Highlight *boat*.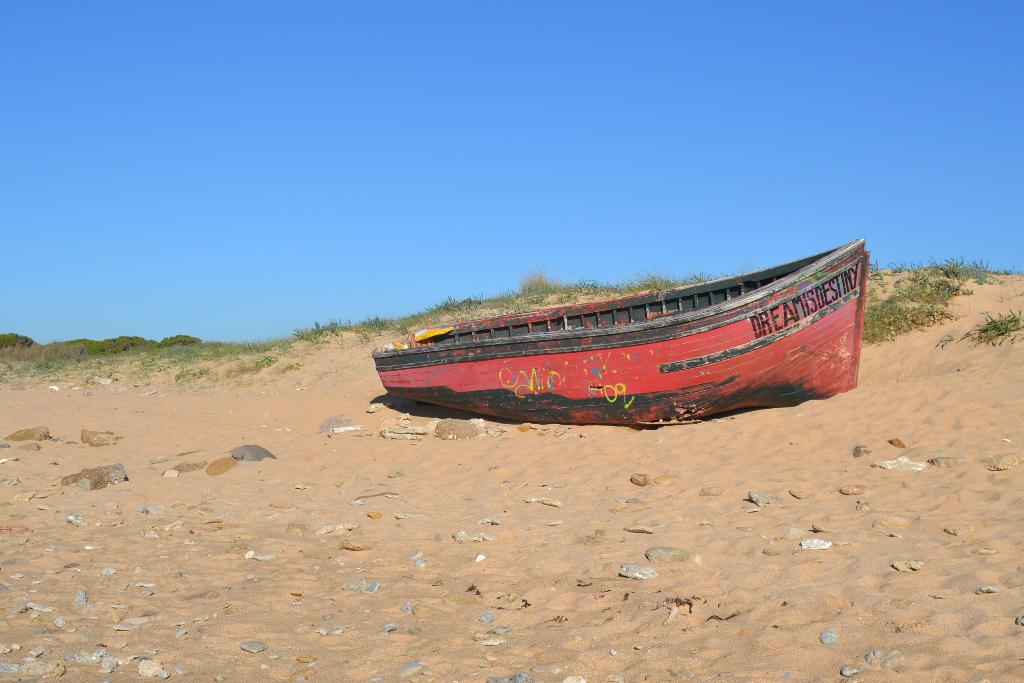
Highlighted region: 380 222 868 415.
